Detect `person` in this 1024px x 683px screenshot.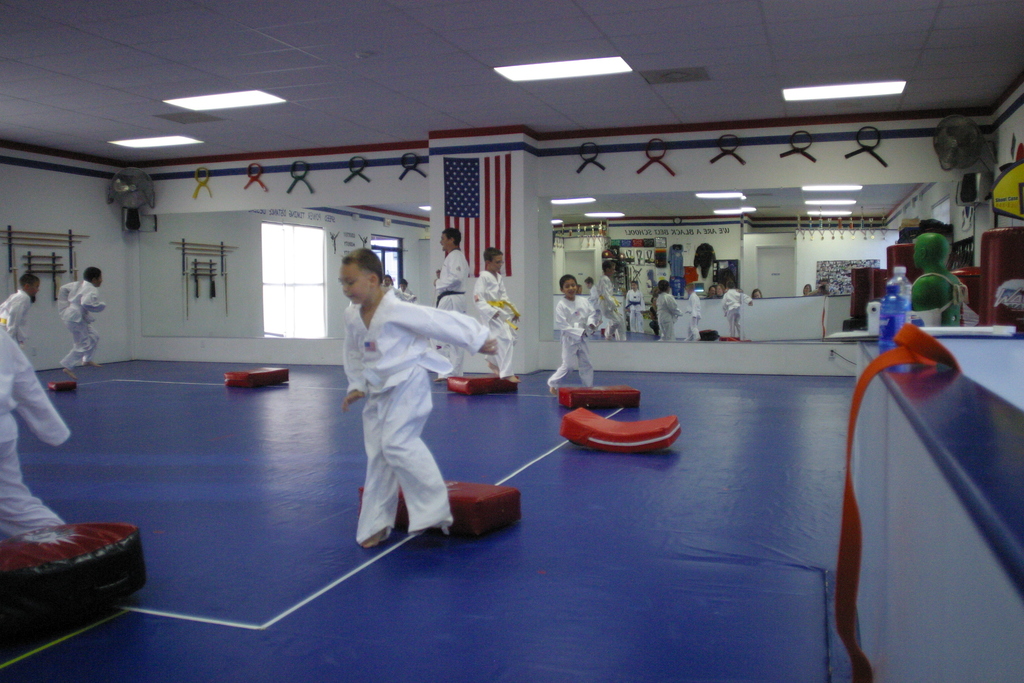
Detection: 538,278,593,394.
